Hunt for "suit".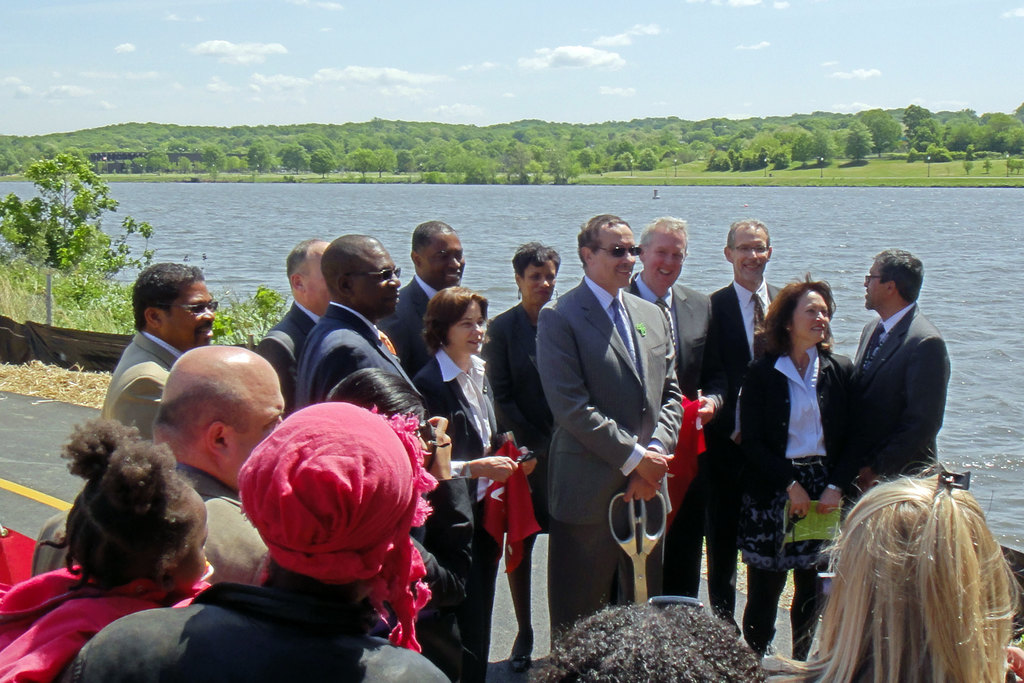
Hunted down at (705, 270, 788, 631).
